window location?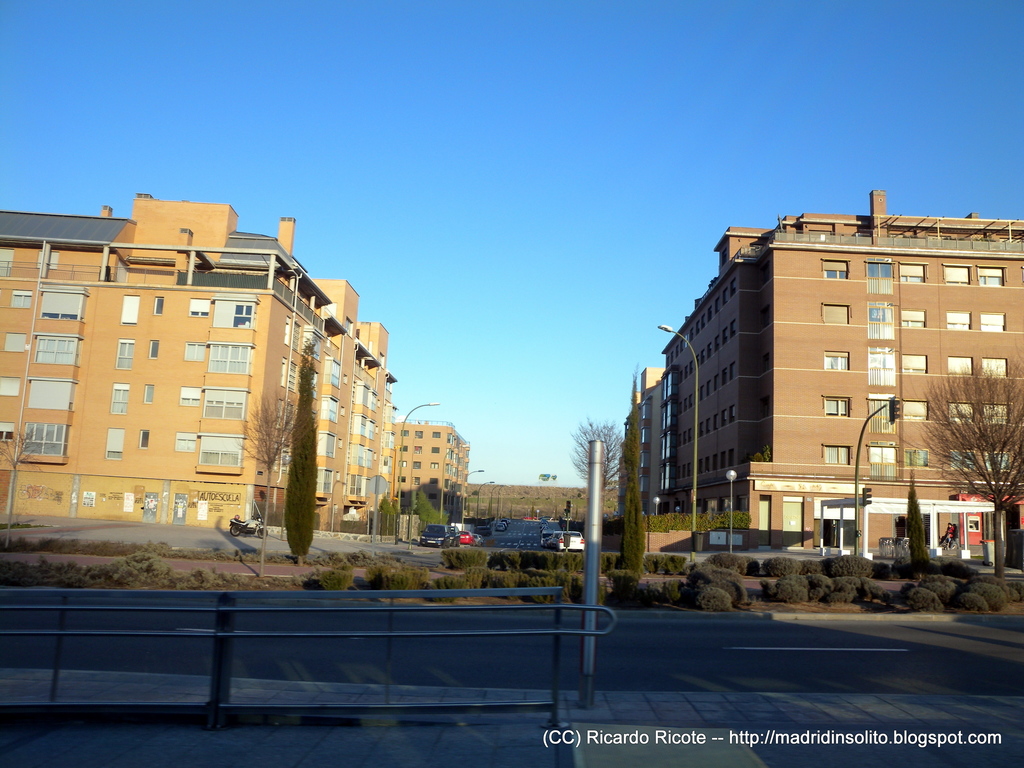
box(123, 294, 140, 329)
